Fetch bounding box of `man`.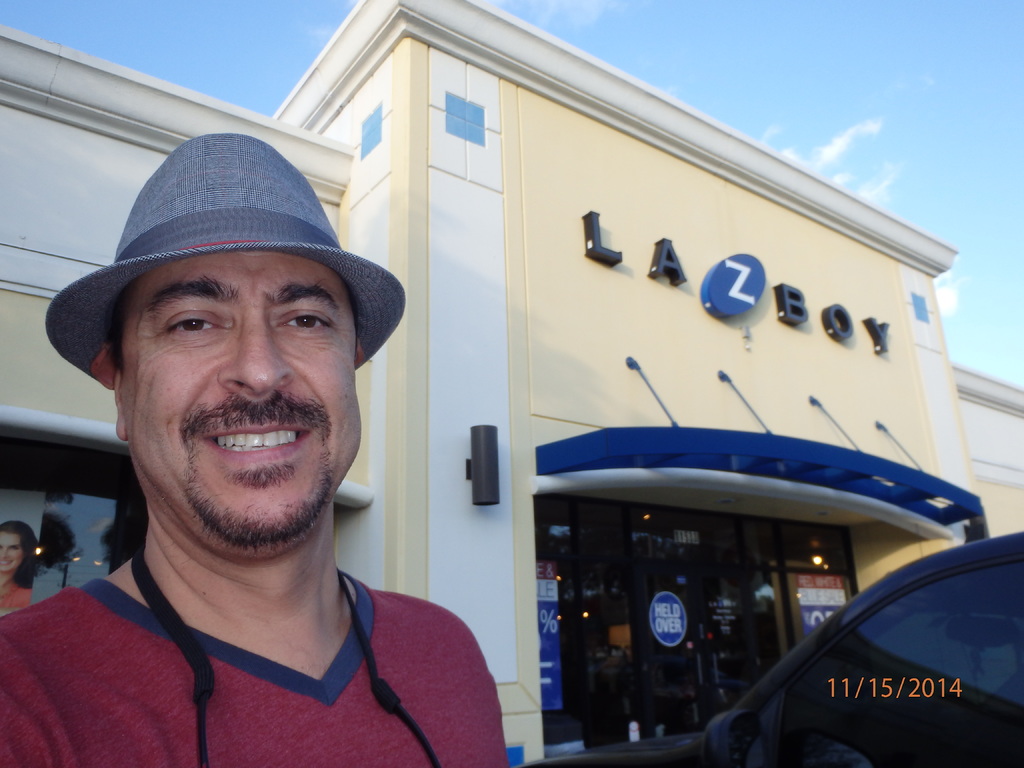
Bbox: crop(14, 115, 518, 756).
